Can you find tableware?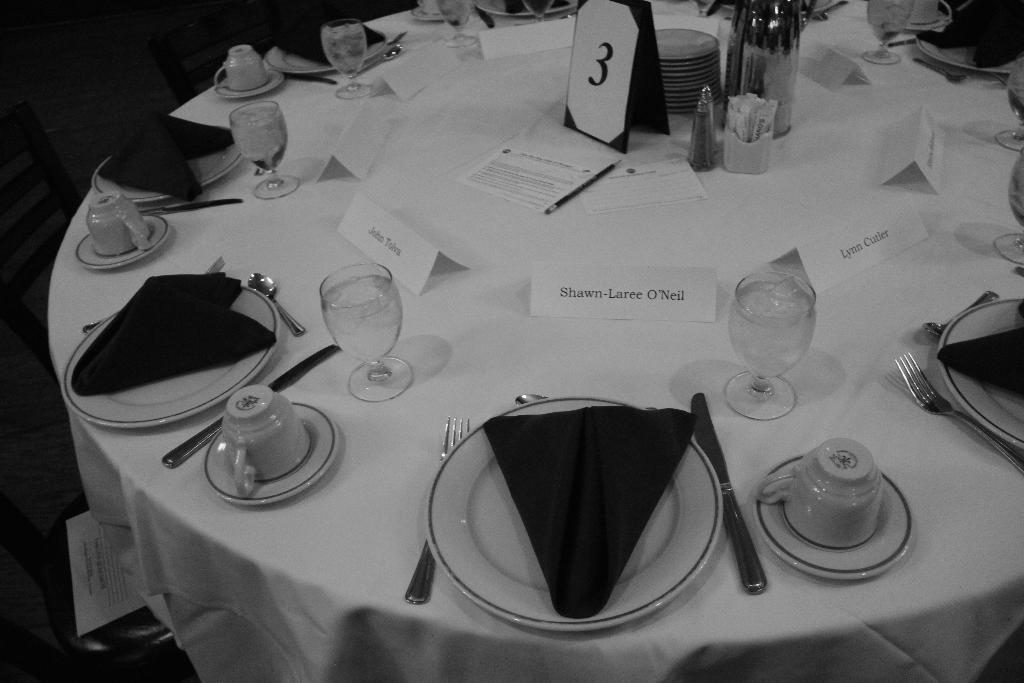
Yes, bounding box: box(925, 290, 997, 338).
